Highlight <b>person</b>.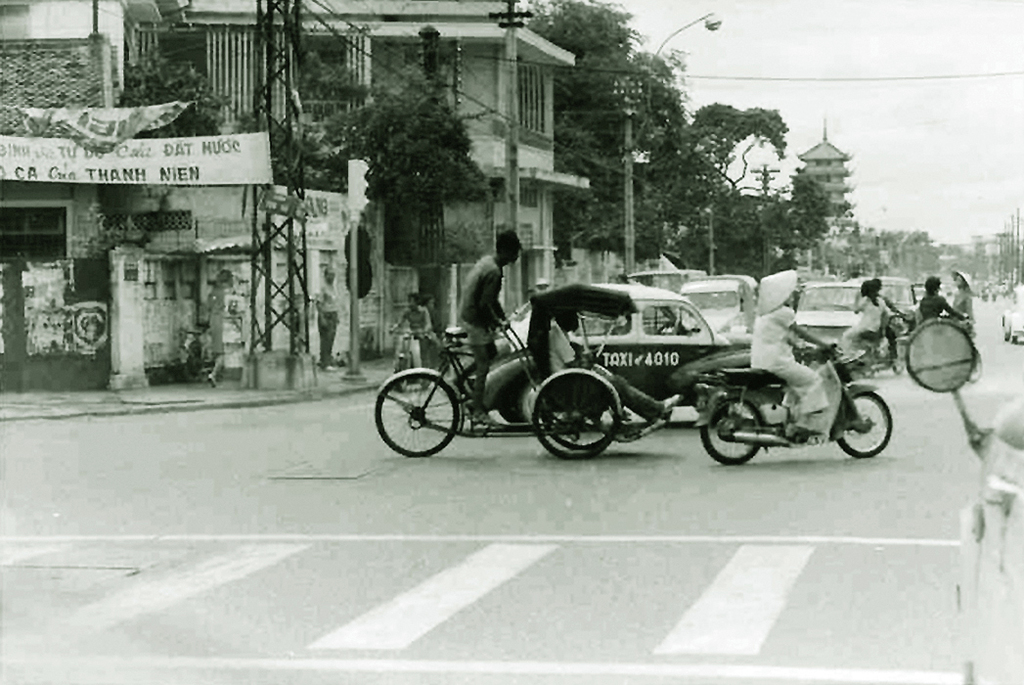
Highlighted region: (741,282,833,443).
